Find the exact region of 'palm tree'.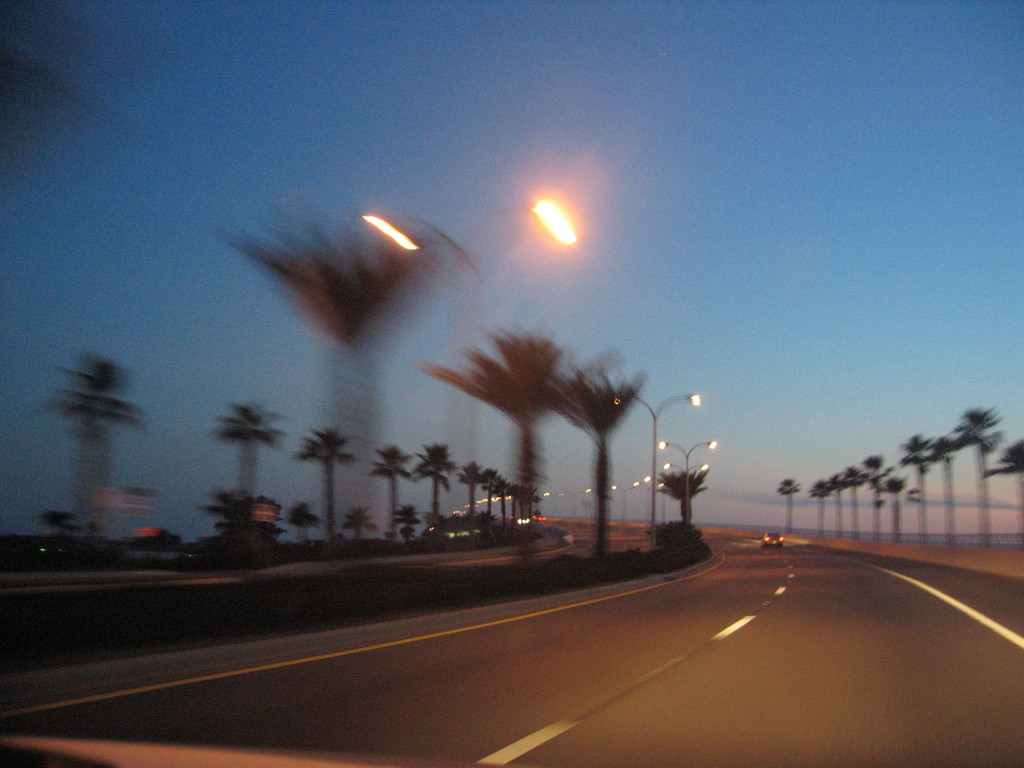
Exact region: x1=888, y1=403, x2=977, y2=632.
